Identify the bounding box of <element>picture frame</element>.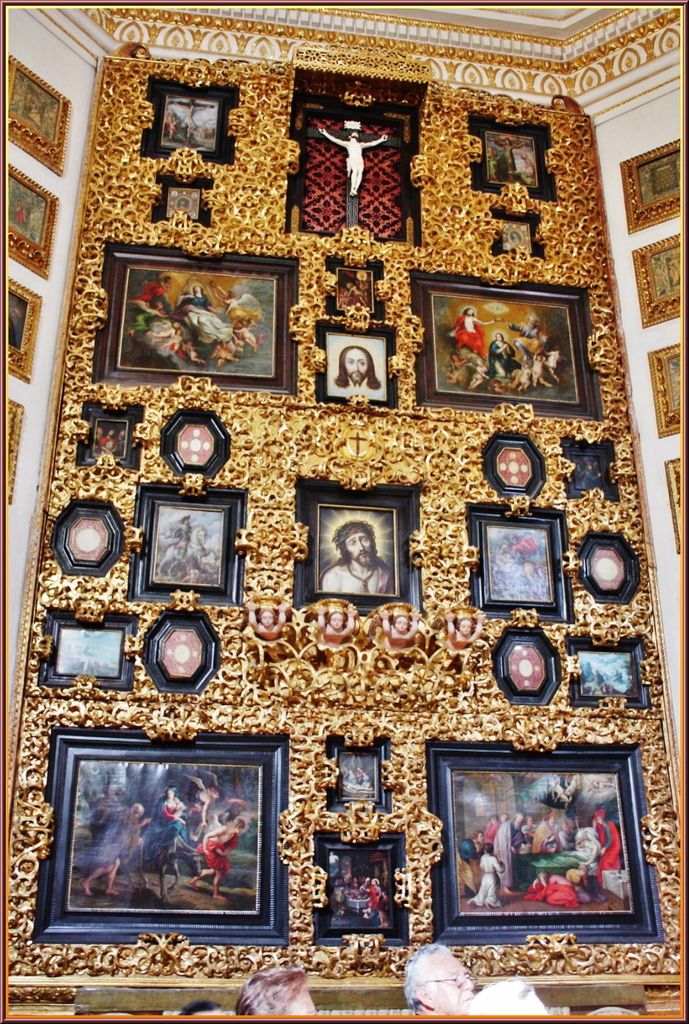
582:531:645:609.
